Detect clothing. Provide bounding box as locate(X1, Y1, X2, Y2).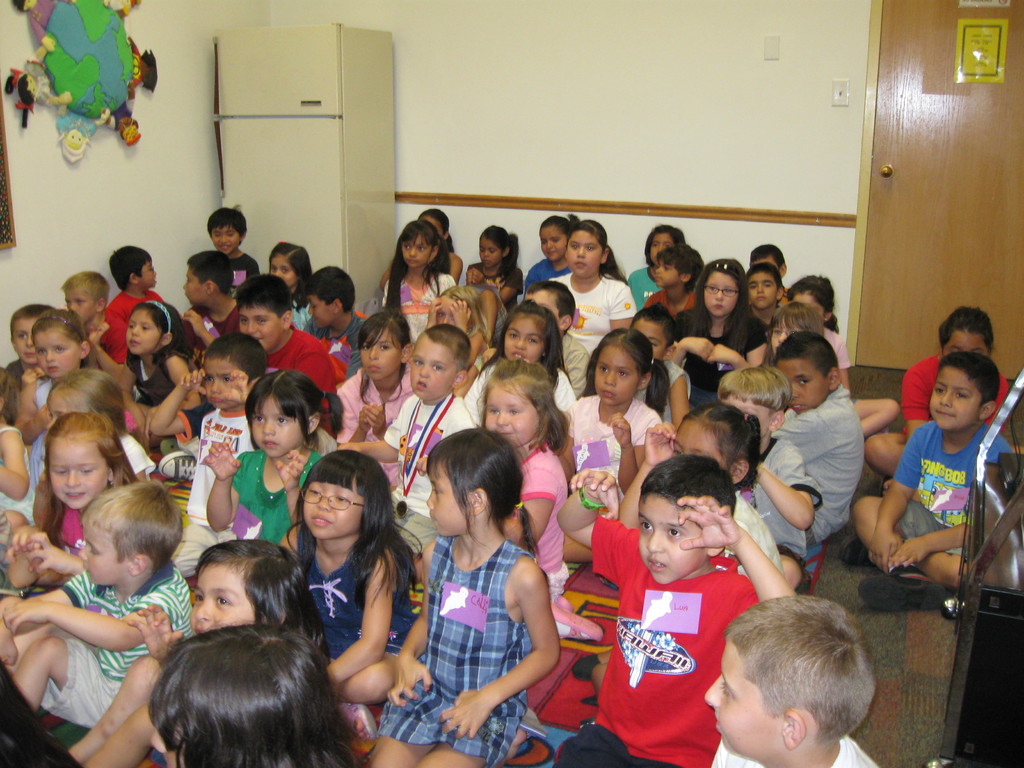
locate(39, 561, 194, 733).
